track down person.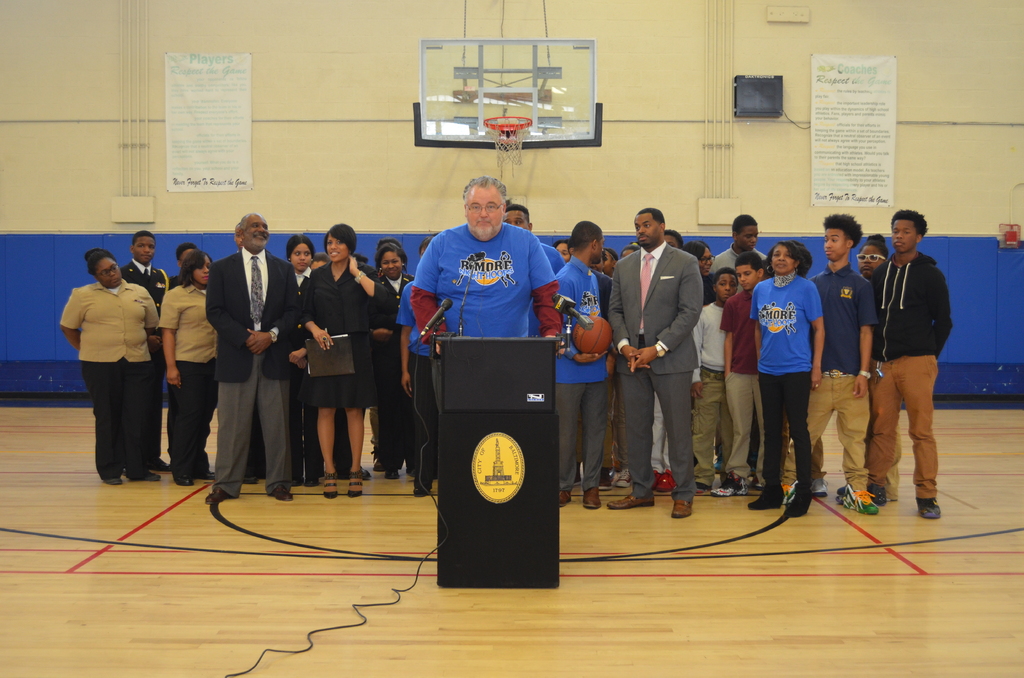
Tracked to (120, 231, 172, 302).
